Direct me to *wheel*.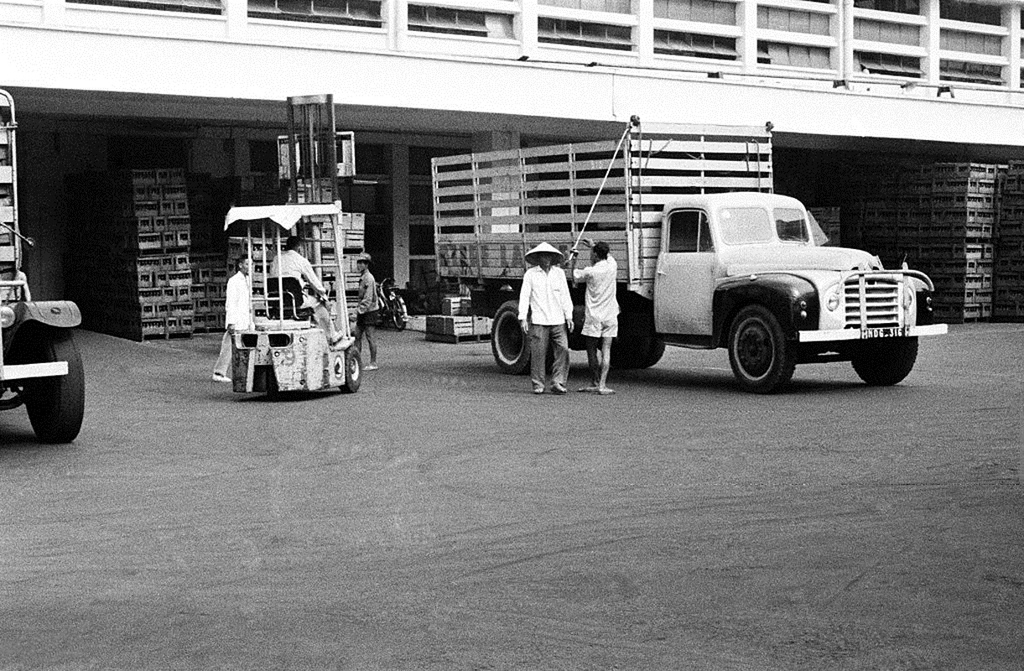
Direction: 727,305,794,390.
